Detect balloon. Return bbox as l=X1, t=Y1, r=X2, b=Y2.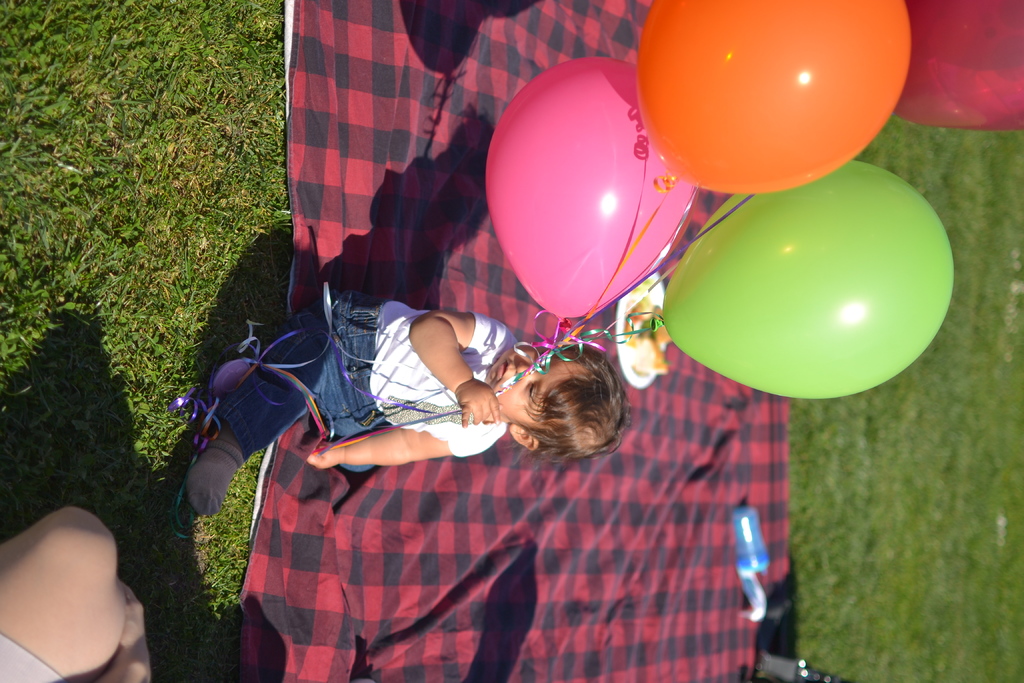
l=484, t=55, r=698, b=331.
